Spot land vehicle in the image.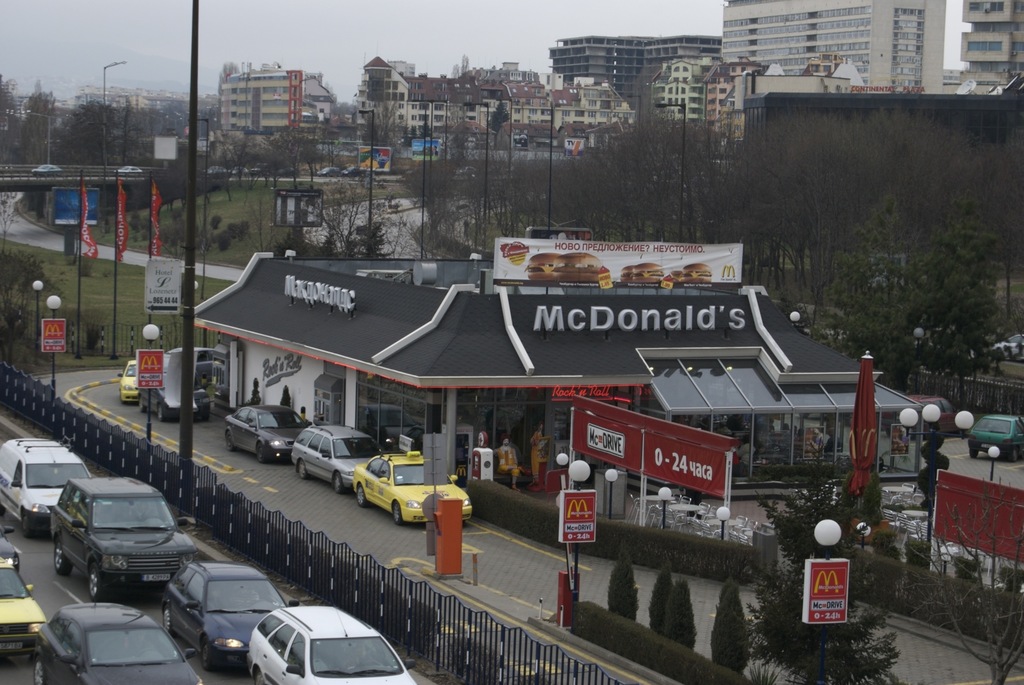
land vehicle found at bbox=(340, 163, 364, 181).
